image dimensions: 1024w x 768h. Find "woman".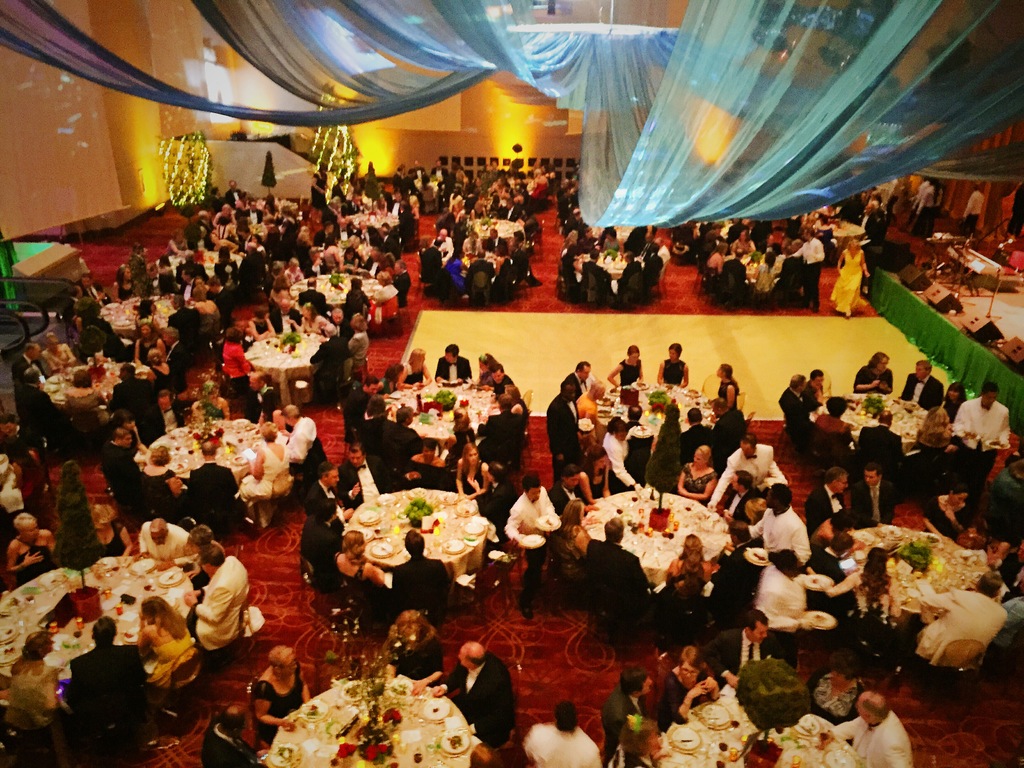
bbox=[444, 410, 479, 457].
